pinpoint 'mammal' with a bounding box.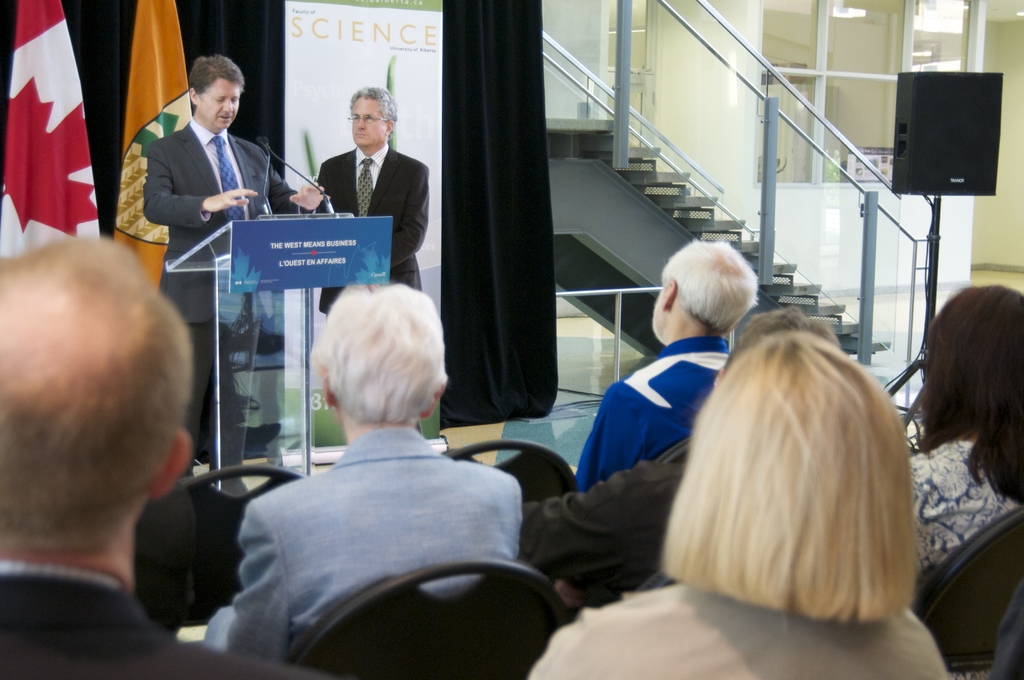
l=525, t=306, r=835, b=603.
